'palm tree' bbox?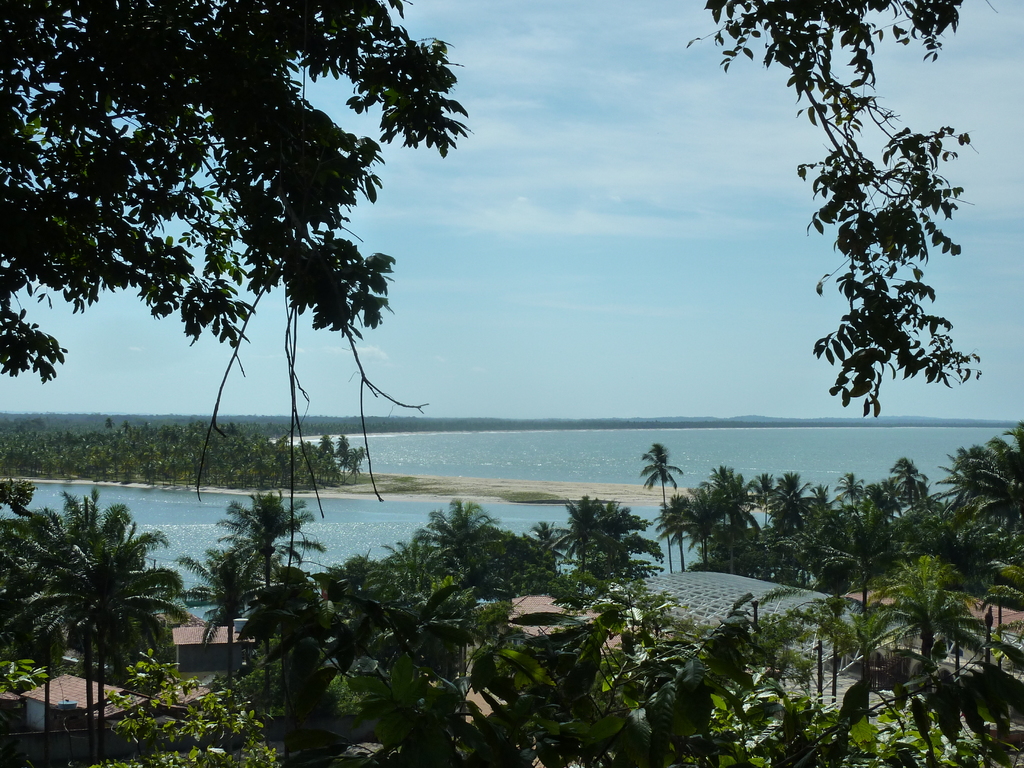
{"x1": 210, "y1": 486, "x2": 326, "y2": 710}
